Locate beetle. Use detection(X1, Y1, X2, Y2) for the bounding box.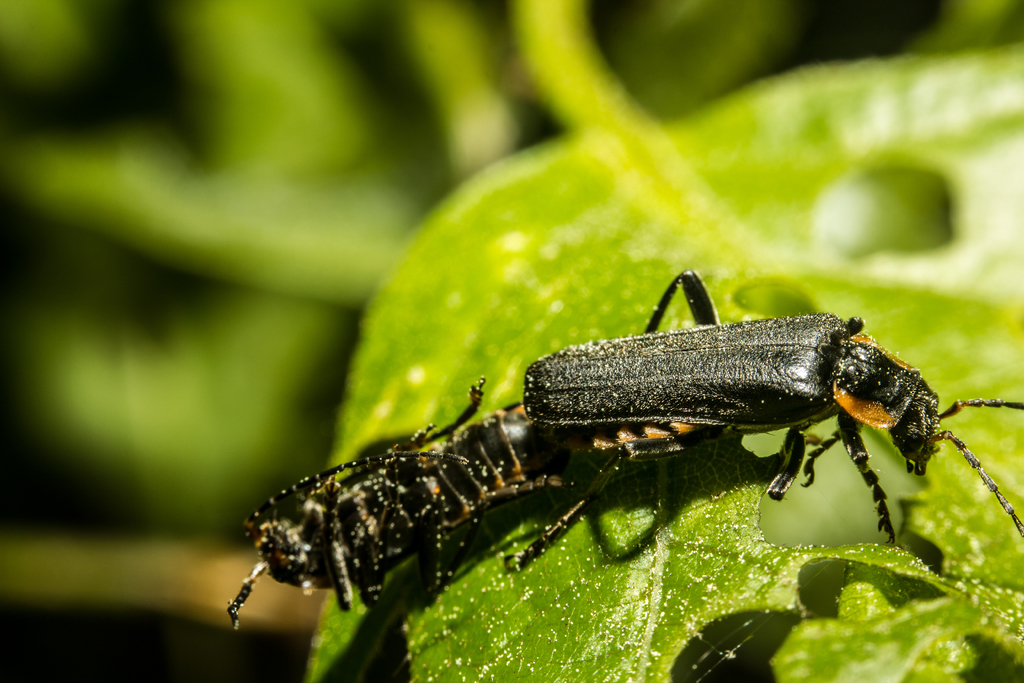
detection(497, 250, 1023, 546).
